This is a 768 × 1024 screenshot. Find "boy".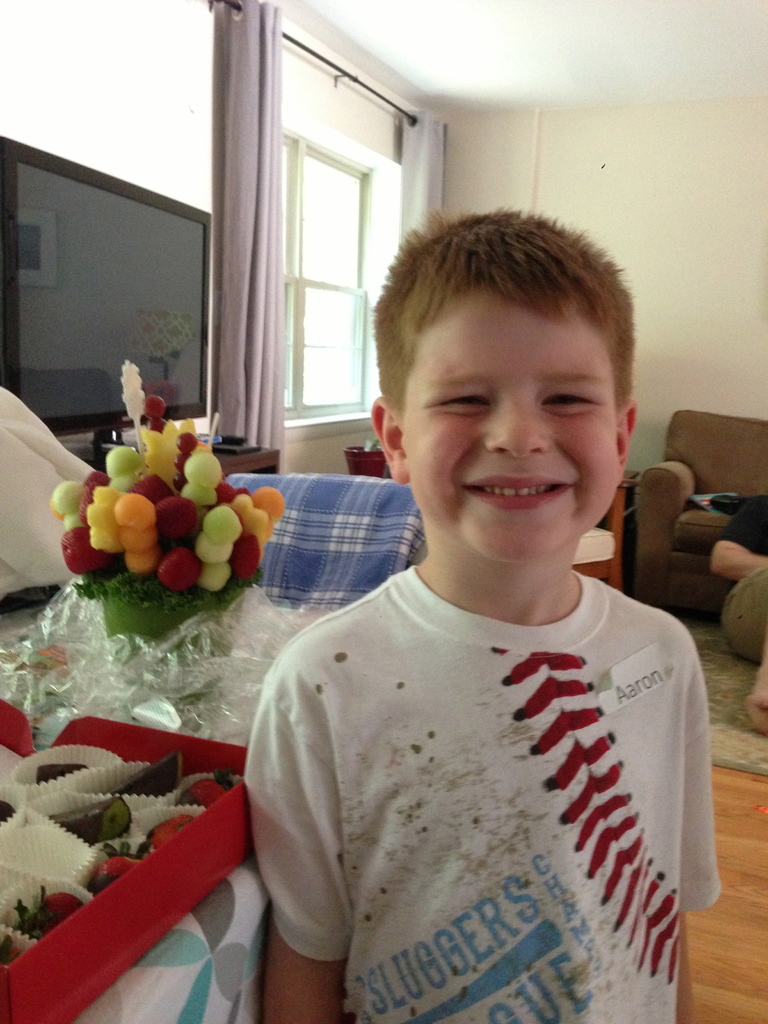
Bounding box: region(240, 212, 708, 1002).
